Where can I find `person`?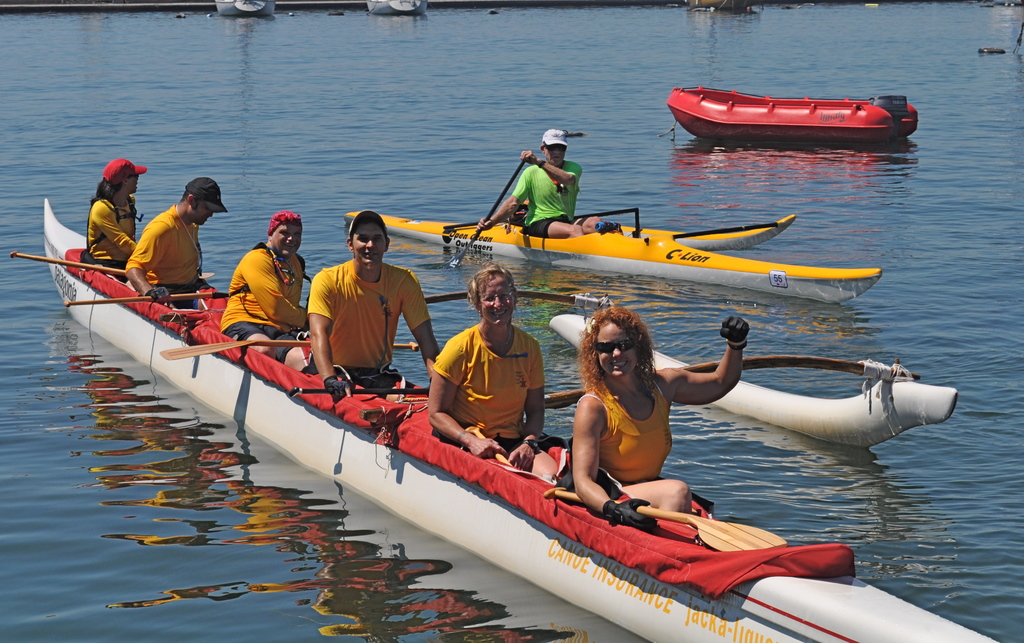
You can find it at l=223, t=208, r=317, b=371.
